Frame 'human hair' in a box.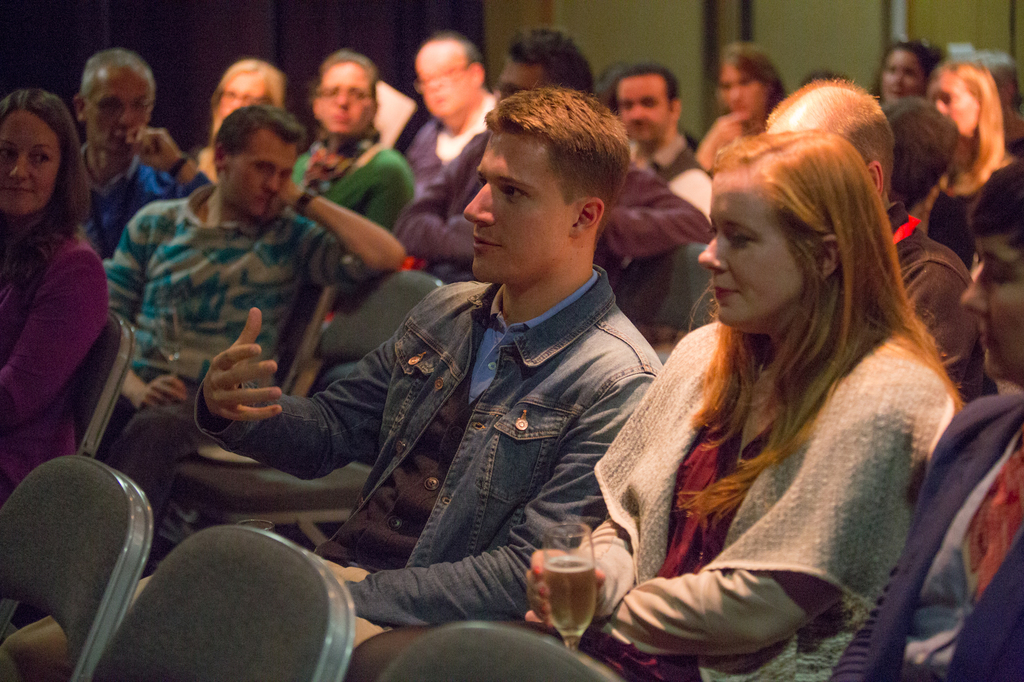
box=[881, 100, 967, 213].
